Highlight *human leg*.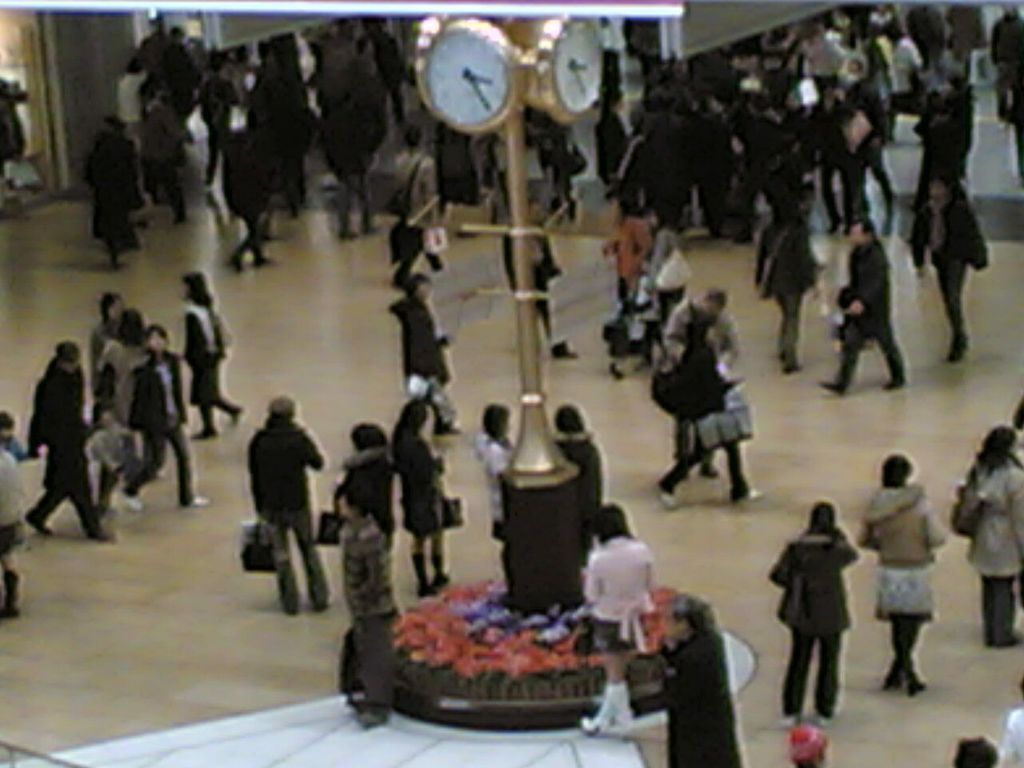
Highlighted region: <region>823, 638, 841, 722</region>.
